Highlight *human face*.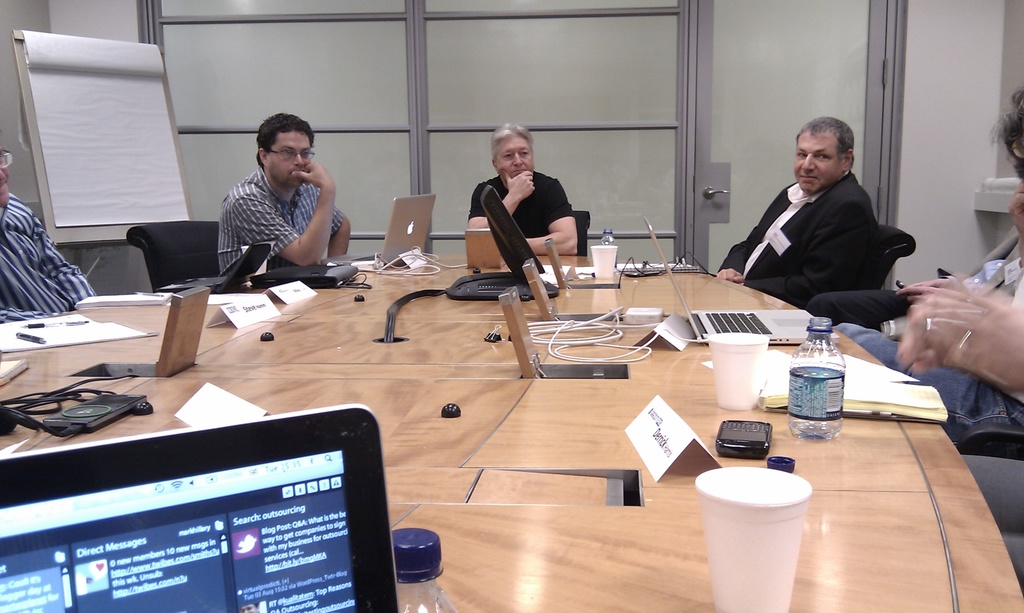
Highlighted region: {"x1": 268, "y1": 133, "x2": 313, "y2": 189}.
